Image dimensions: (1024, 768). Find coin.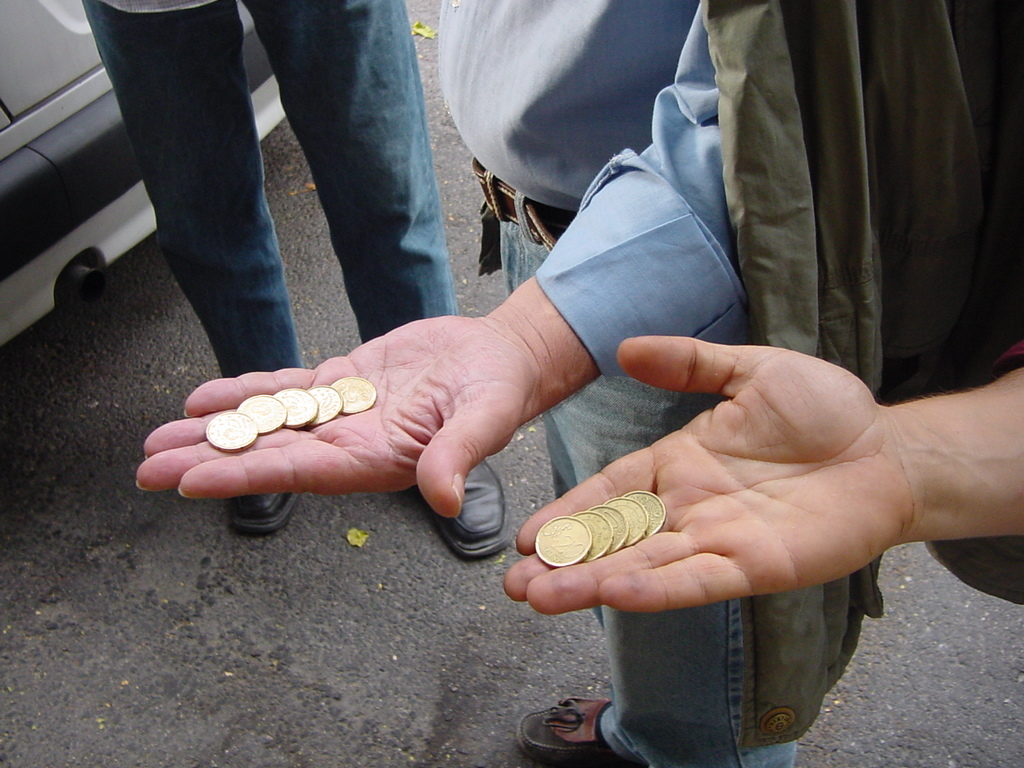
{"x1": 342, "y1": 373, "x2": 375, "y2": 414}.
